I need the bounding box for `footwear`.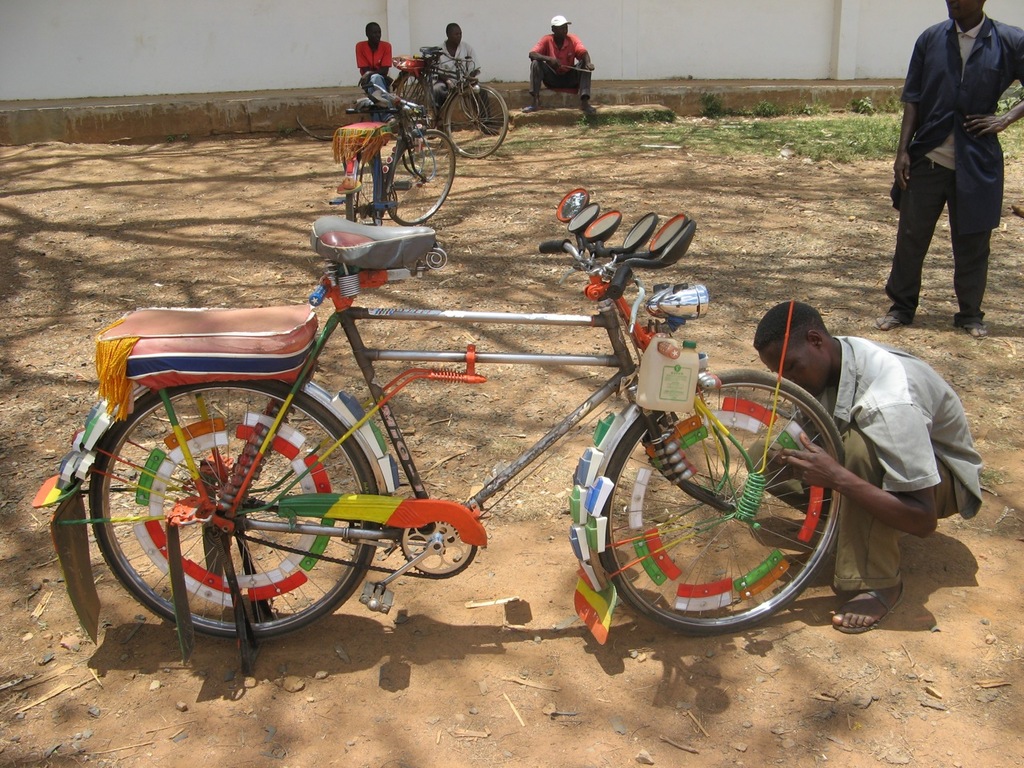
Here it is: {"x1": 476, "y1": 120, "x2": 500, "y2": 138}.
